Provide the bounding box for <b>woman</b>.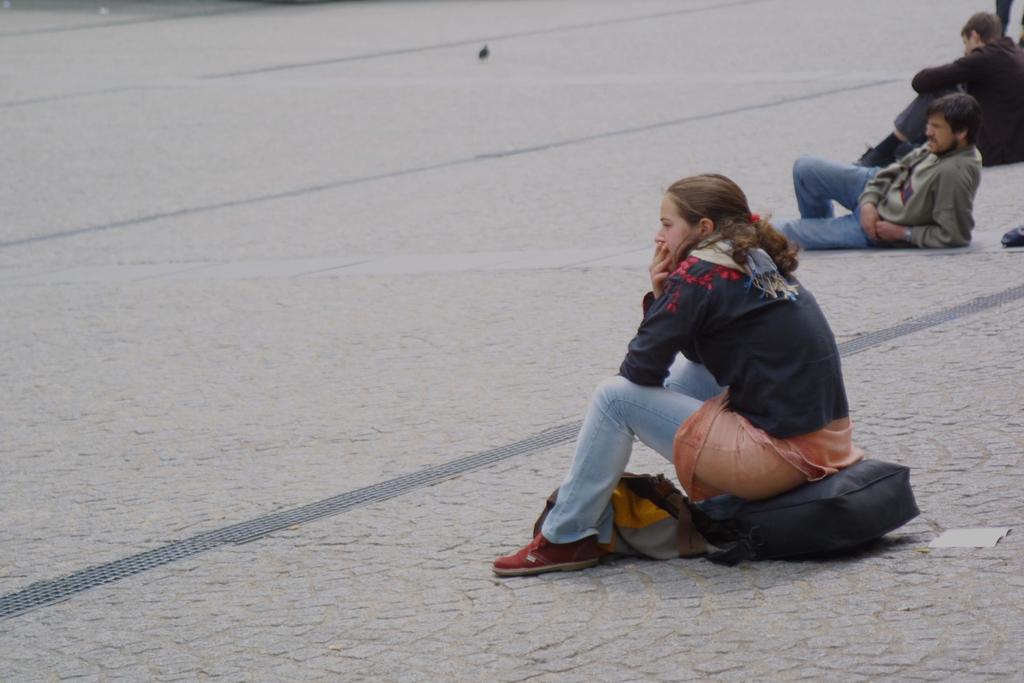
[left=545, top=164, right=876, bottom=596].
